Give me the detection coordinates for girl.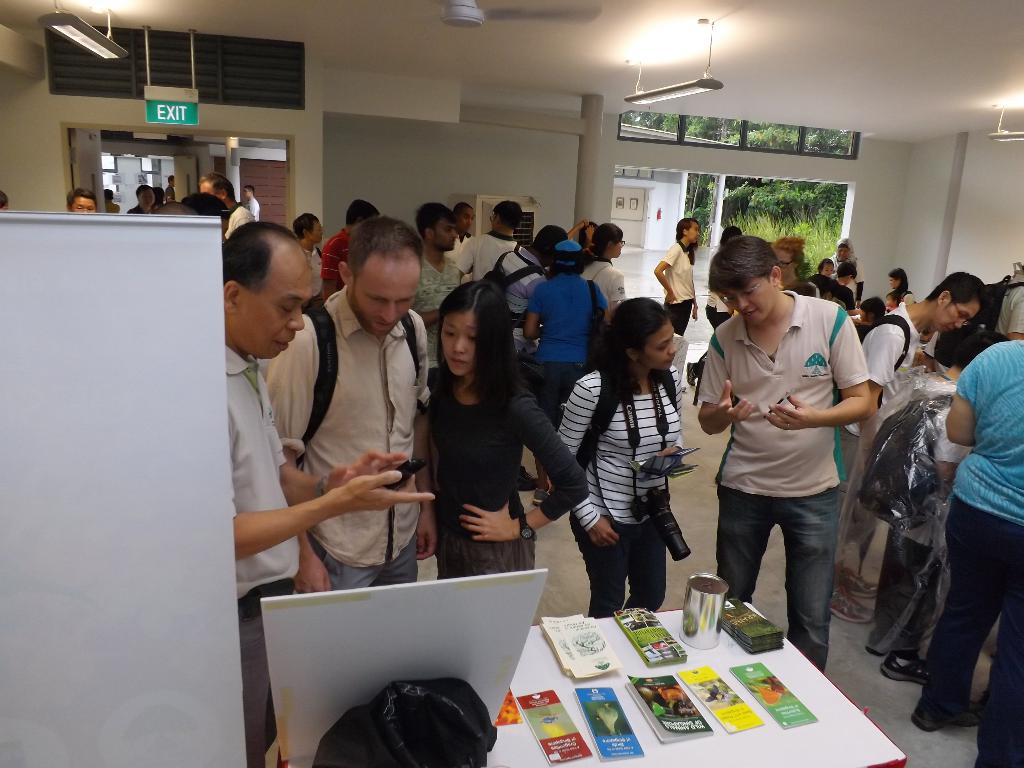
bbox=[419, 275, 598, 591].
